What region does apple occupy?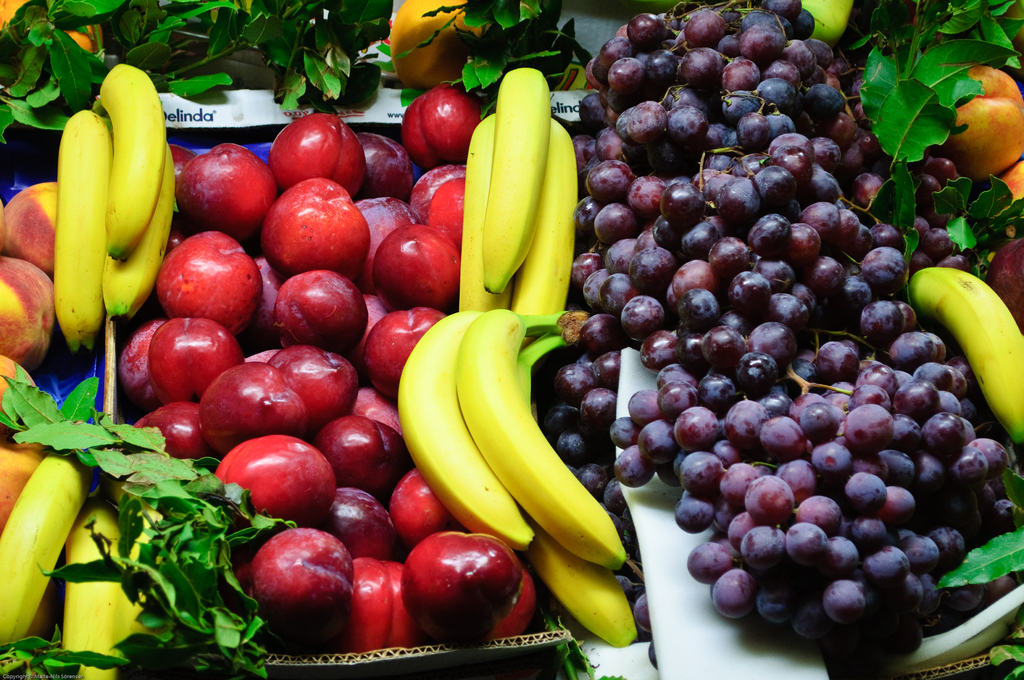
pyautogui.locateOnScreen(228, 526, 358, 635).
